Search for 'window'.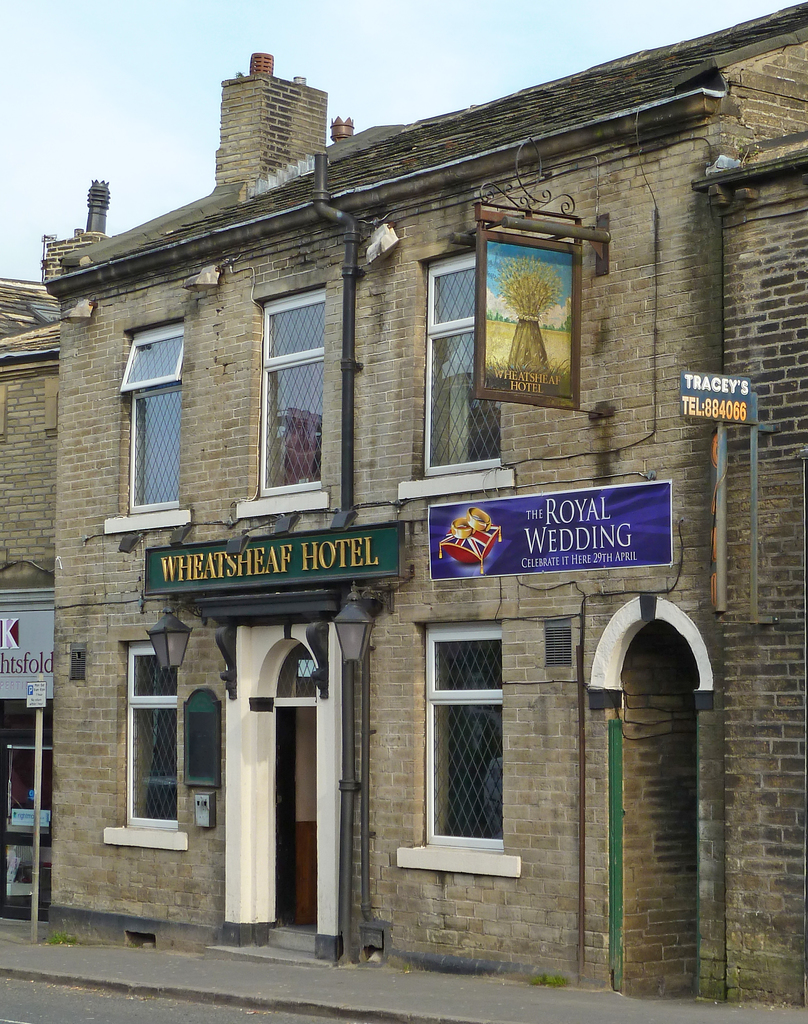
Found at {"x1": 258, "y1": 284, "x2": 330, "y2": 492}.
